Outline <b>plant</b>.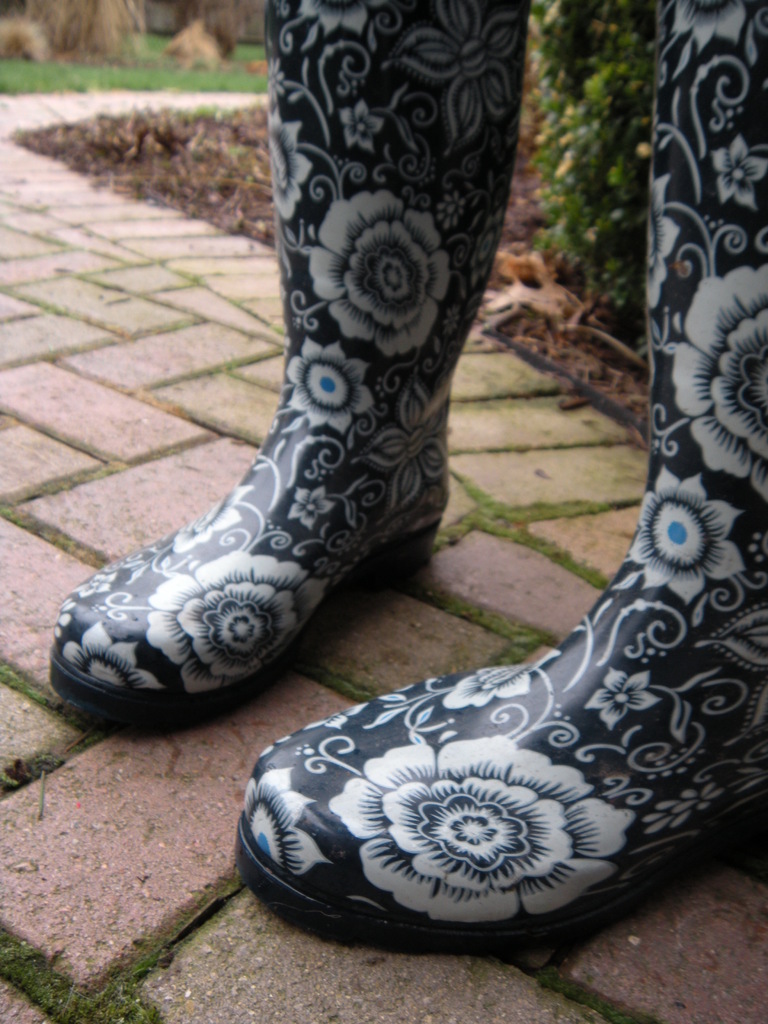
Outline: [6, 0, 158, 68].
